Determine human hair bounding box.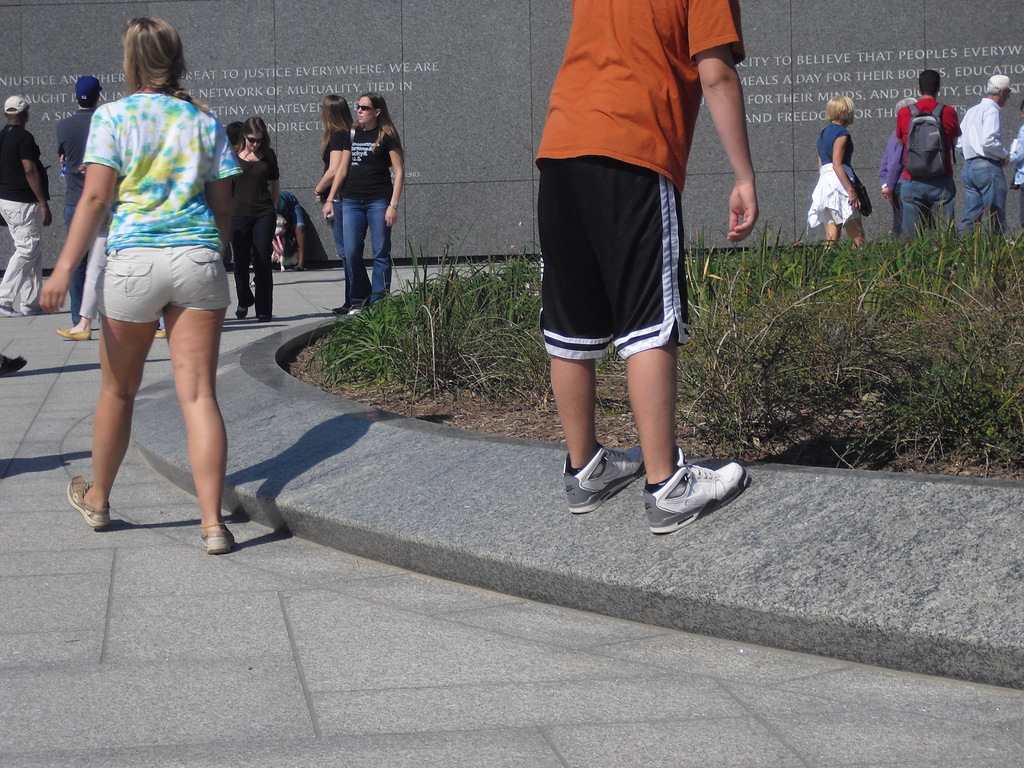
Determined: left=233, top=116, right=276, bottom=155.
